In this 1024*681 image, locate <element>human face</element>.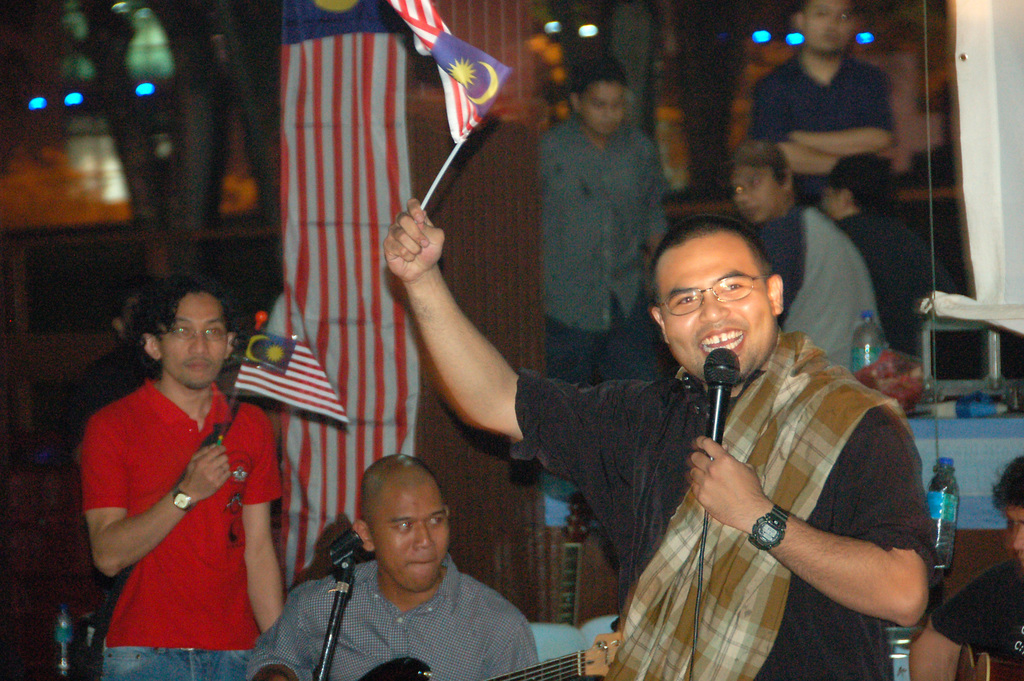
Bounding box: [659,235,779,381].
